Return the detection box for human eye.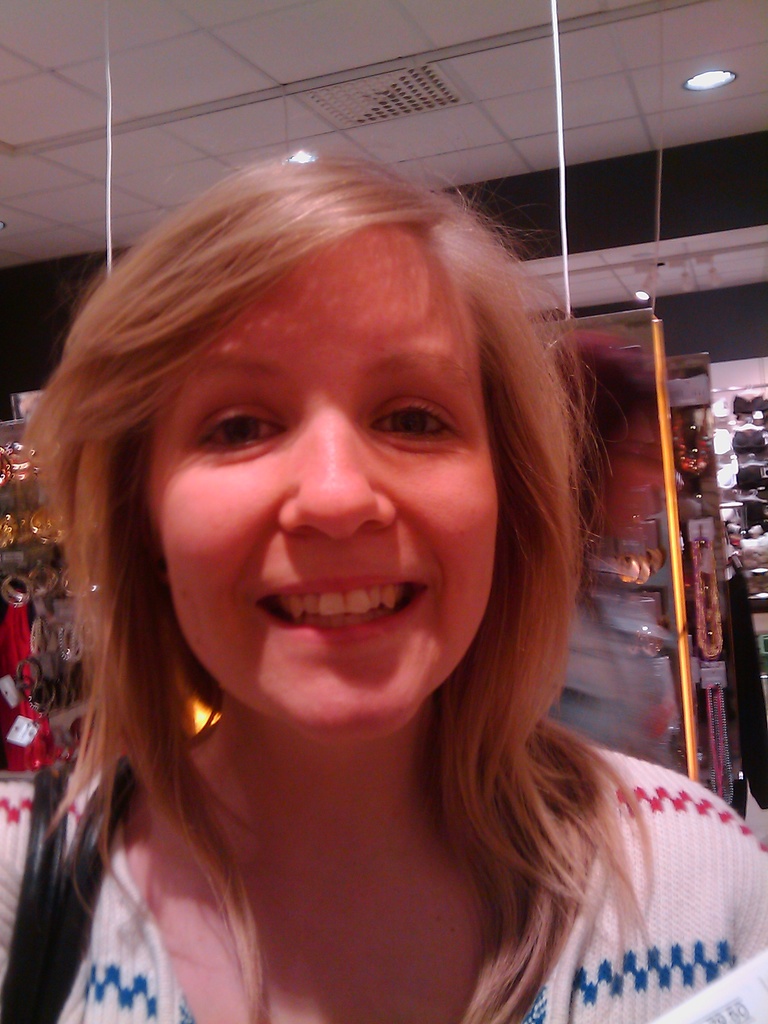
(175,392,284,474).
